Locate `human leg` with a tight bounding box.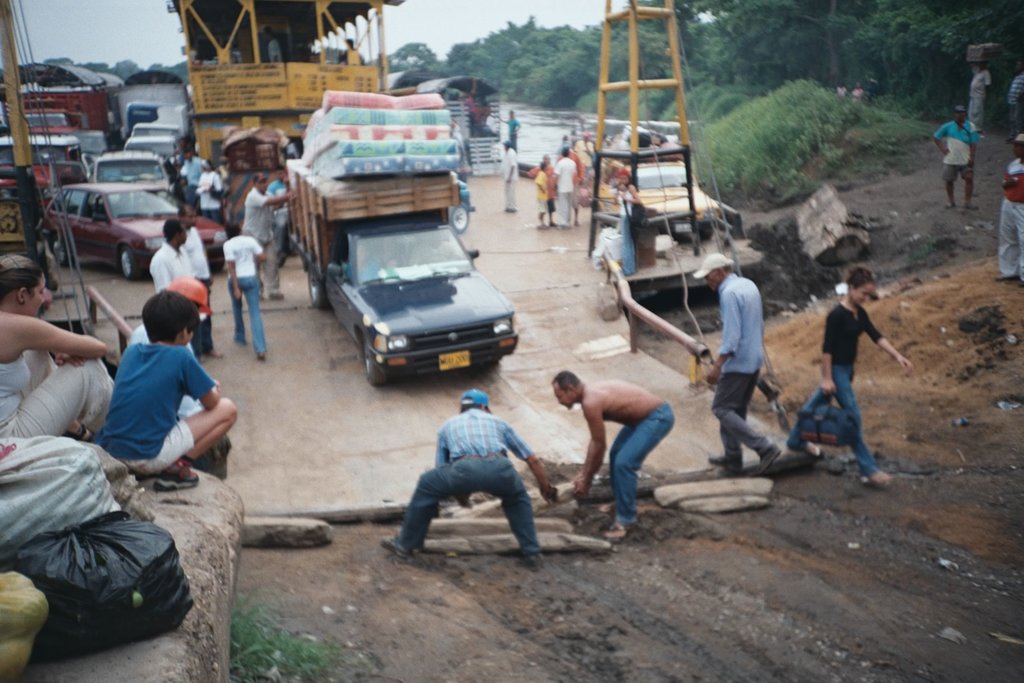
bbox=(607, 412, 678, 543).
